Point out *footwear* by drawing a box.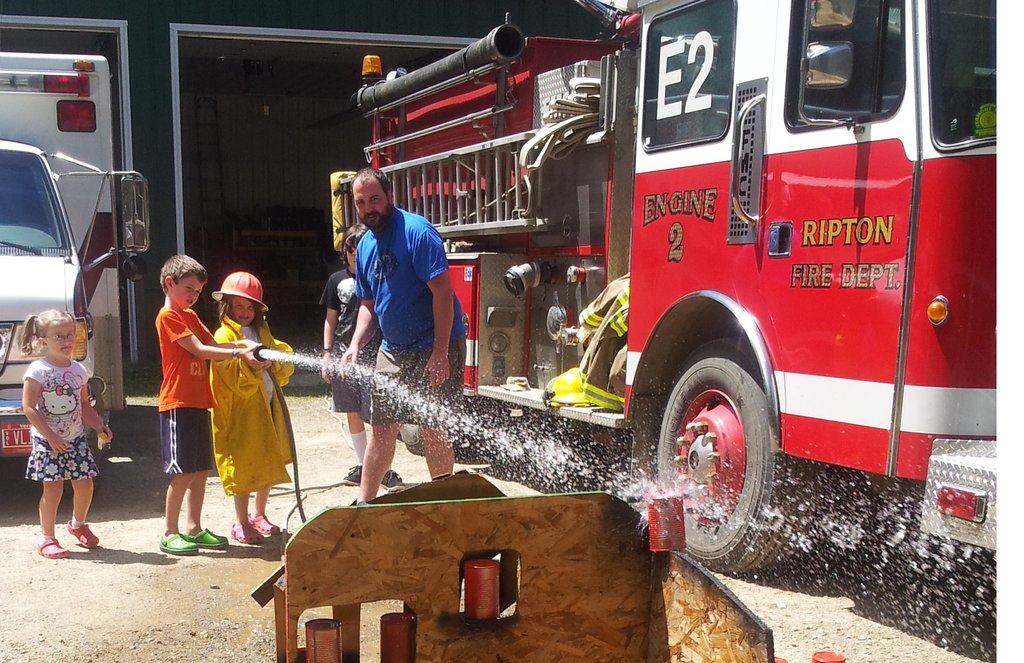
bbox(67, 520, 105, 548).
